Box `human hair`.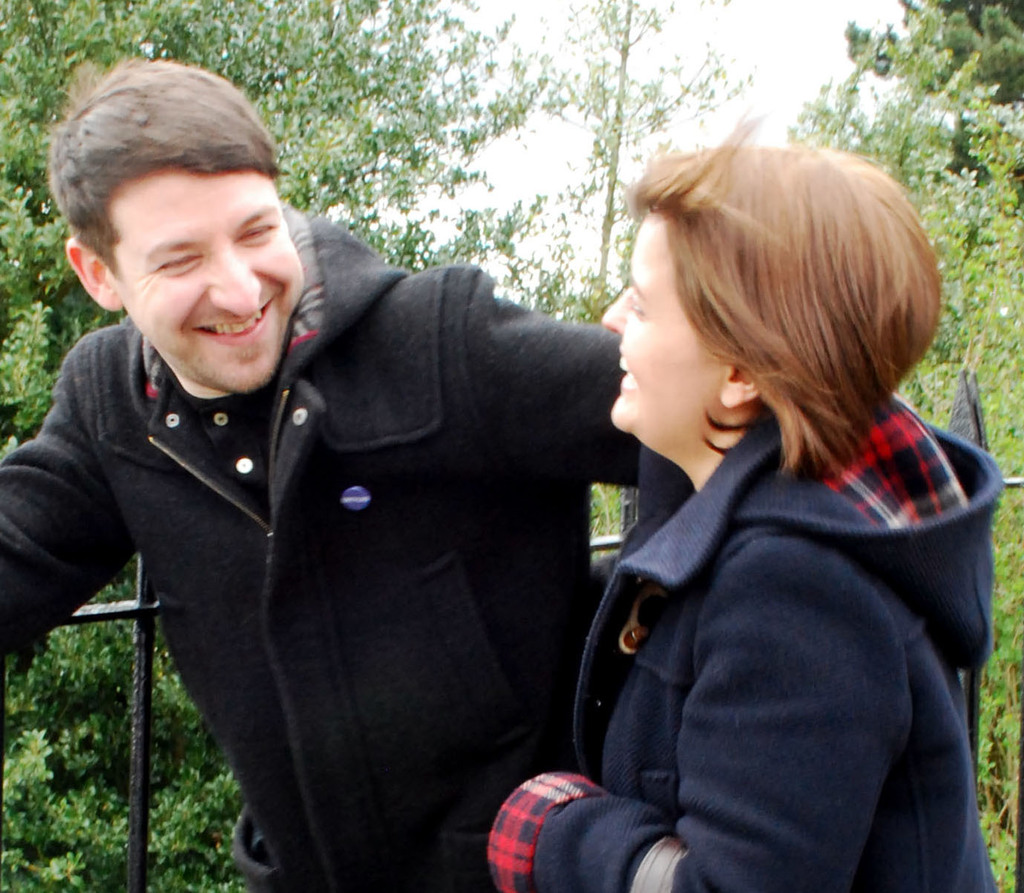
{"left": 42, "top": 60, "right": 289, "bottom": 283}.
